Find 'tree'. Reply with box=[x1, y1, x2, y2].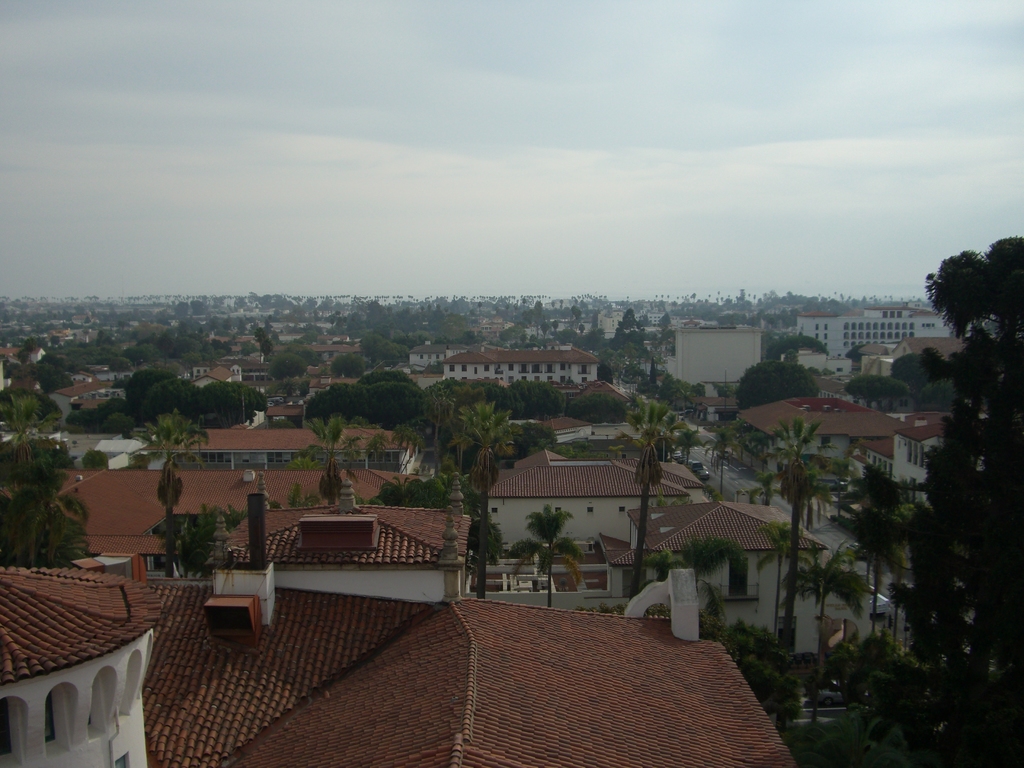
box=[817, 236, 1023, 767].
